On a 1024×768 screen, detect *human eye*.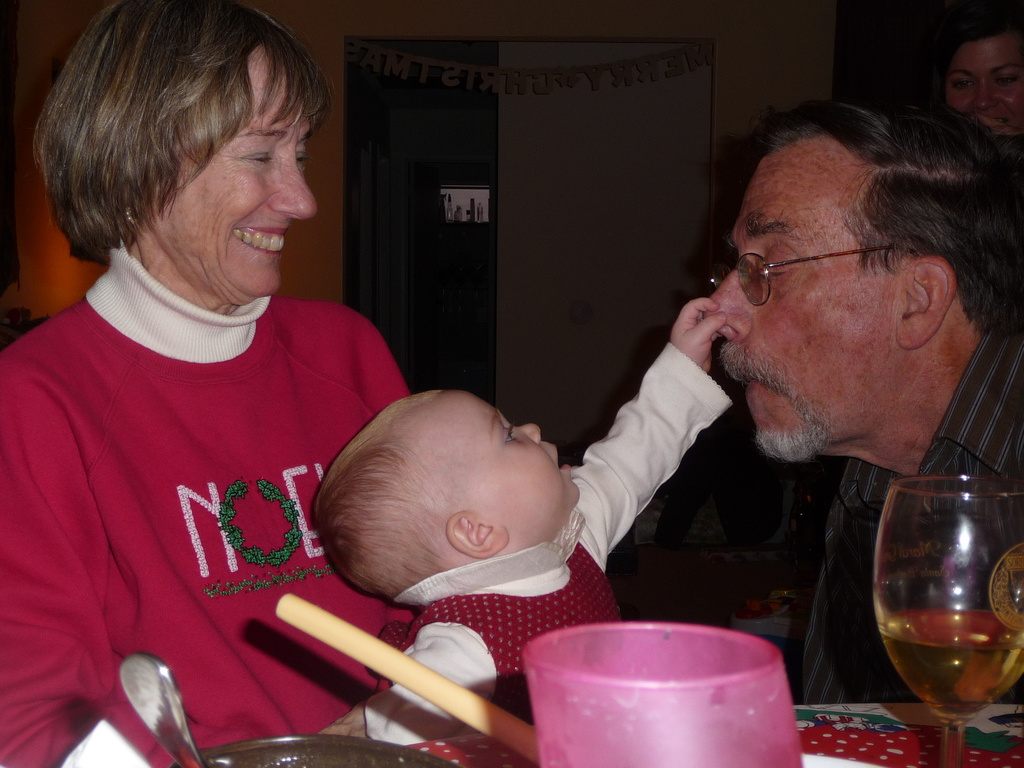
select_region(295, 140, 310, 168).
